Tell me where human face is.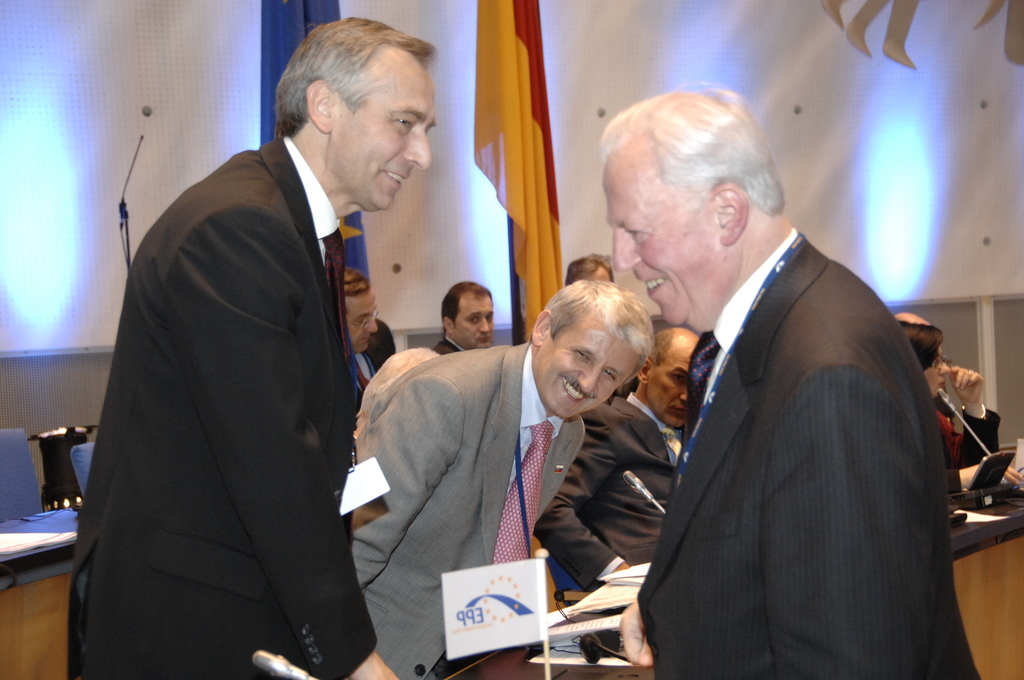
human face is at bbox=(454, 293, 494, 348).
